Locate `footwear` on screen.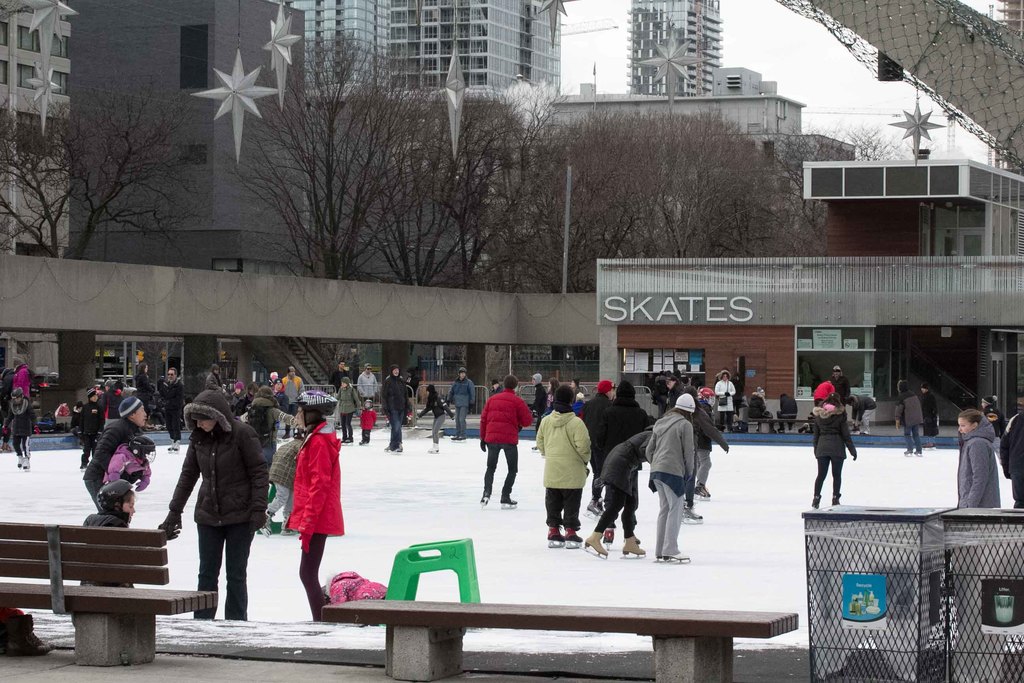
On screen at rect(812, 495, 822, 509).
